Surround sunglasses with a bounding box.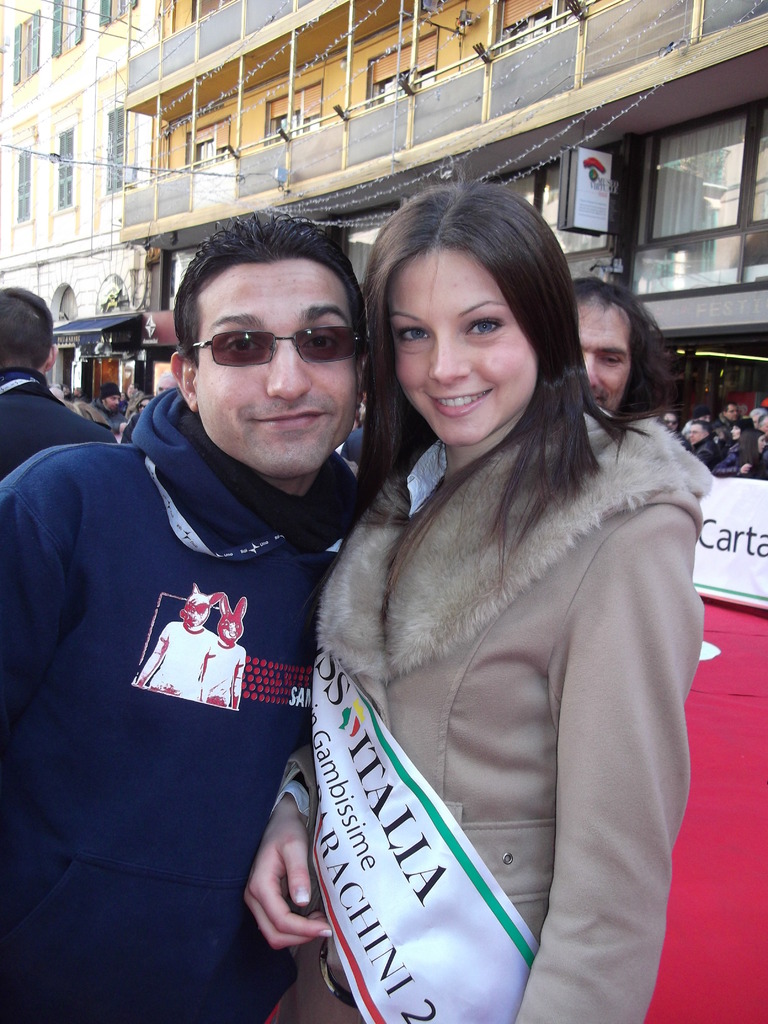
select_region(182, 323, 373, 372).
